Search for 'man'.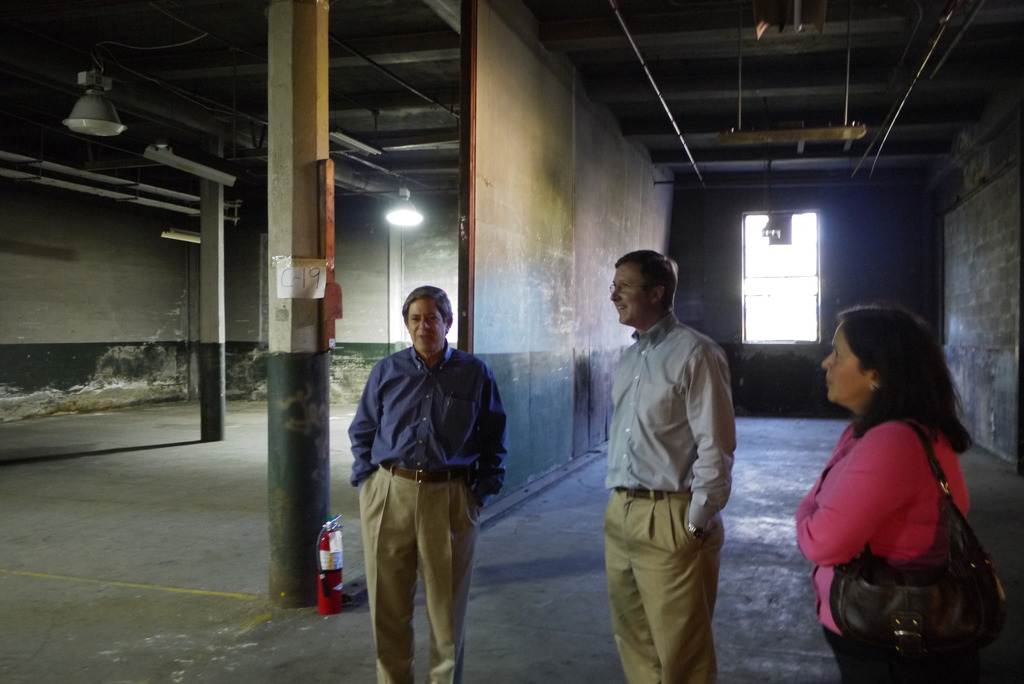
Found at bbox=[593, 238, 752, 683].
